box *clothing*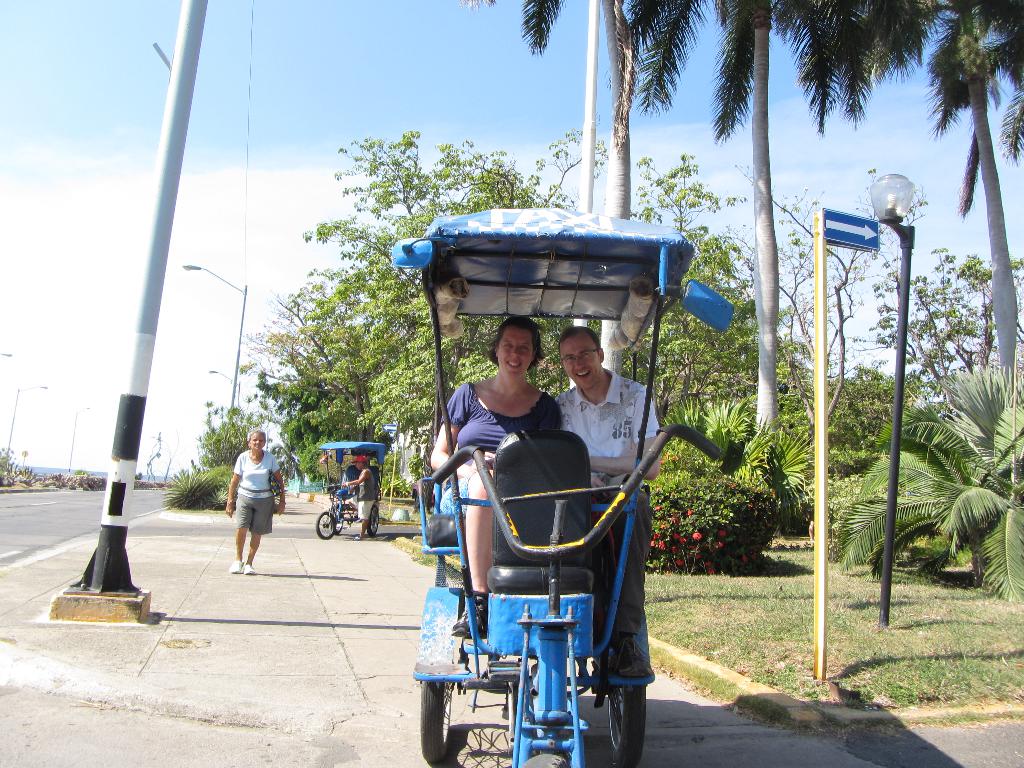
box(351, 466, 374, 520)
